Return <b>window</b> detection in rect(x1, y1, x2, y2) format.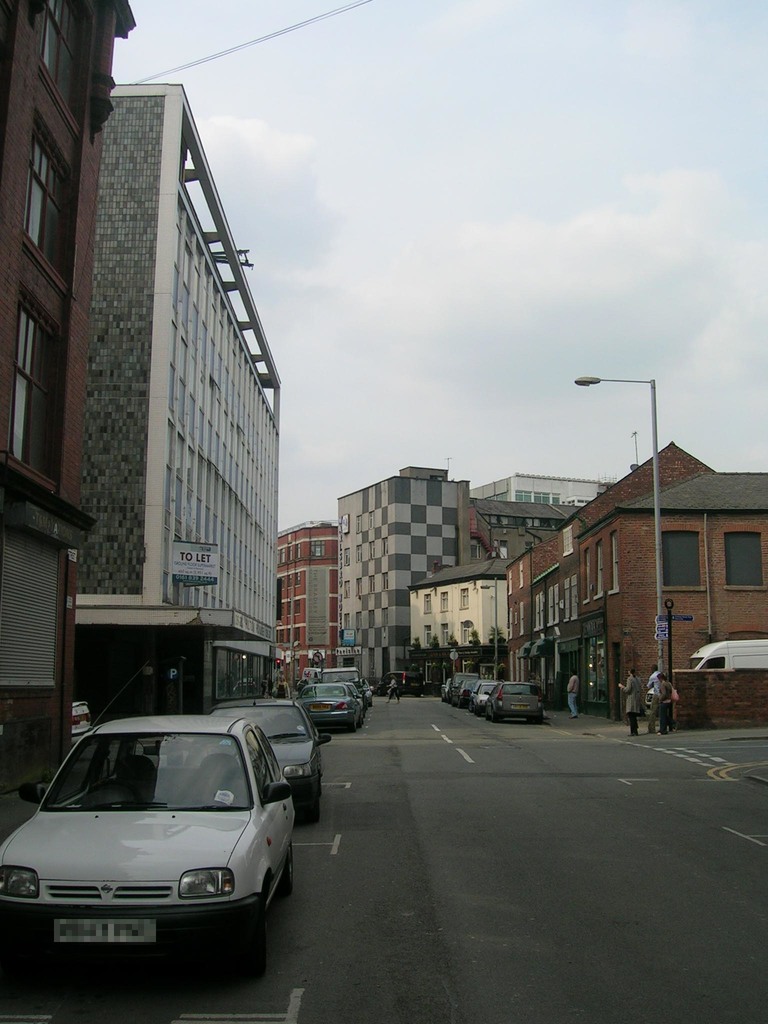
rect(585, 550, 590, 597).
